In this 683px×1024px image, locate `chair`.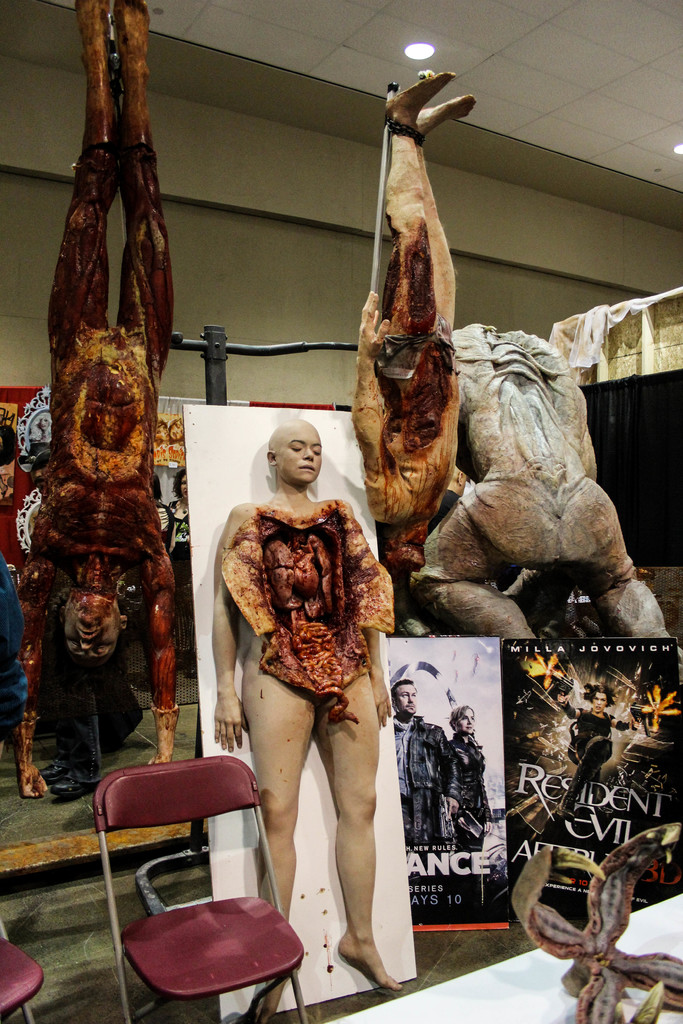
Bounding box: {"left": 87, "top": 748, "right": 305, "bottom": 1023}.
